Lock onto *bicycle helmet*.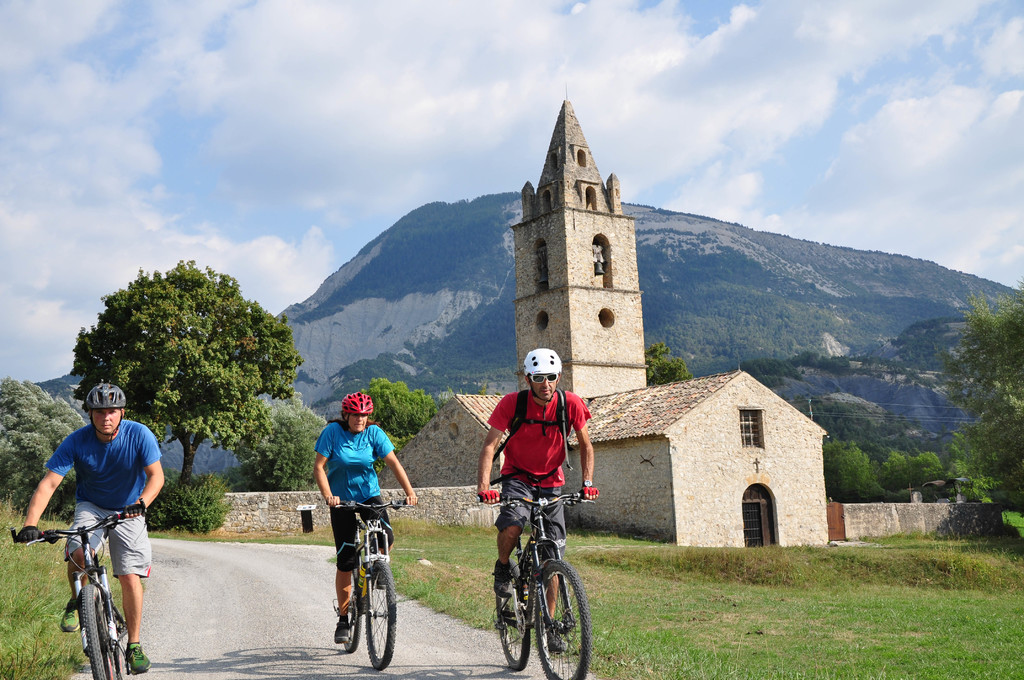
Locked: [left=81, top=386, right=125, bottom=411].
